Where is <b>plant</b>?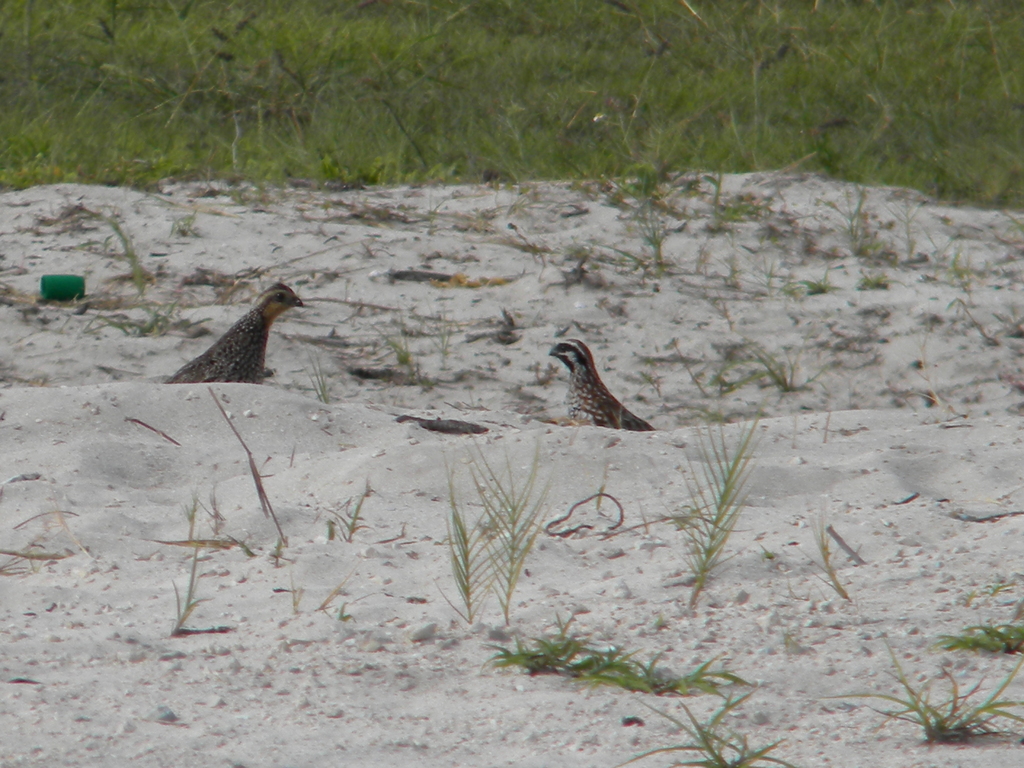
region(856, 266, 888, 291).
